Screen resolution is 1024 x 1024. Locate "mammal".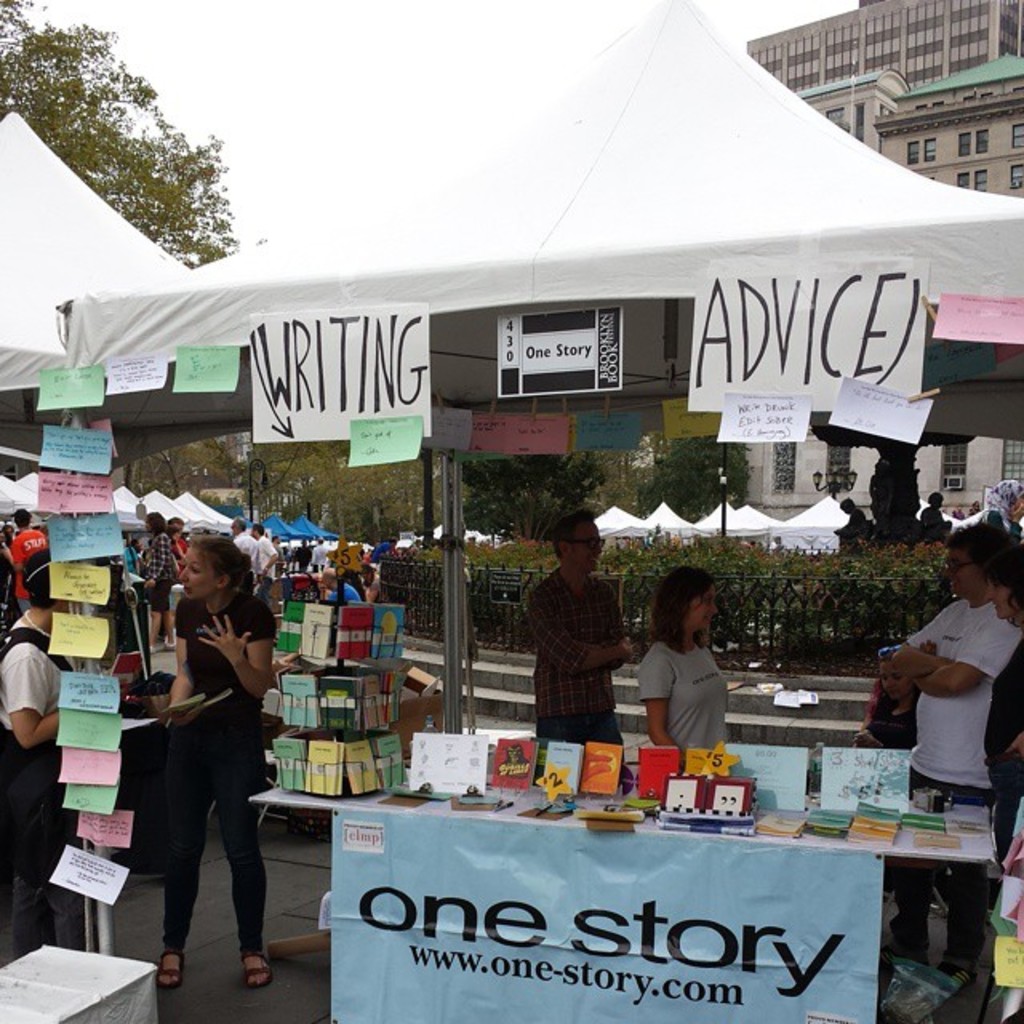
{"left": 768, "top": 536, "right": 786, "bottom": 554}.
